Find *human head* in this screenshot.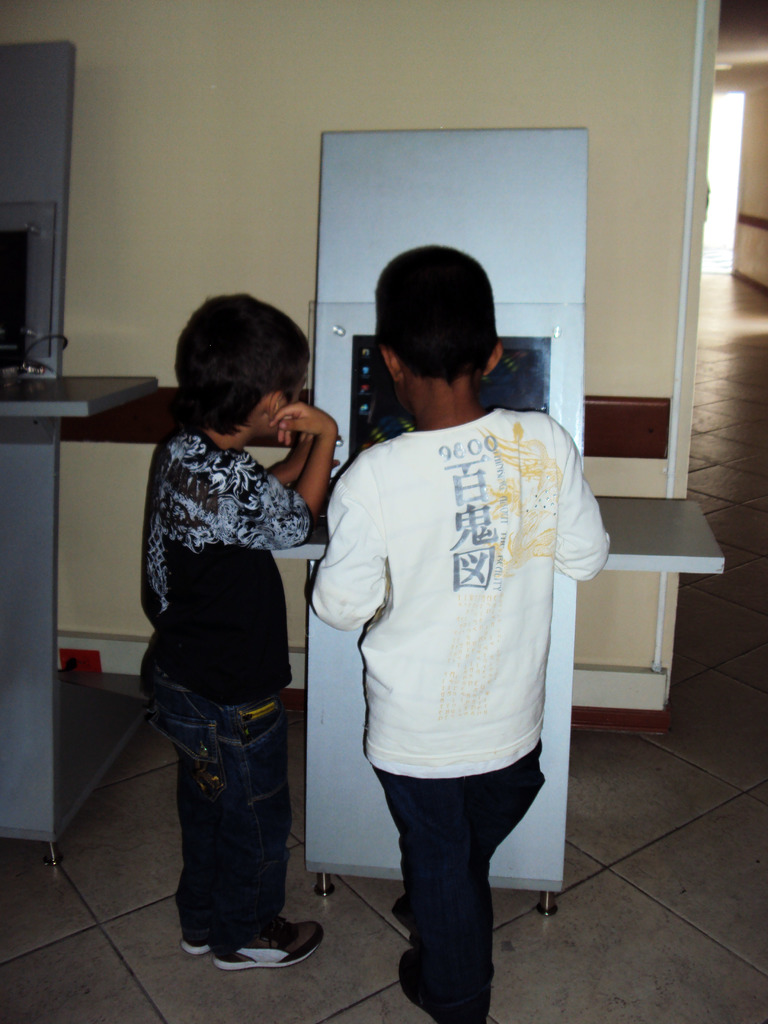
The bounding box for *human head* is <box>376,244,504,413</box>.
